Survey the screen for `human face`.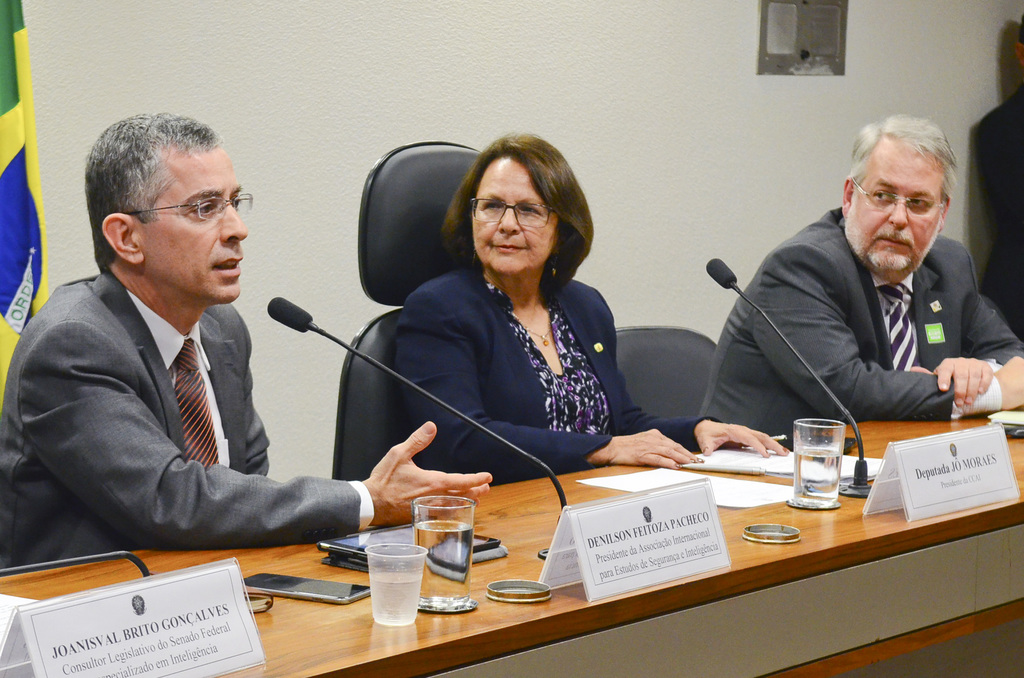
Survey found: bbox=(468, 157, 554, 275).
